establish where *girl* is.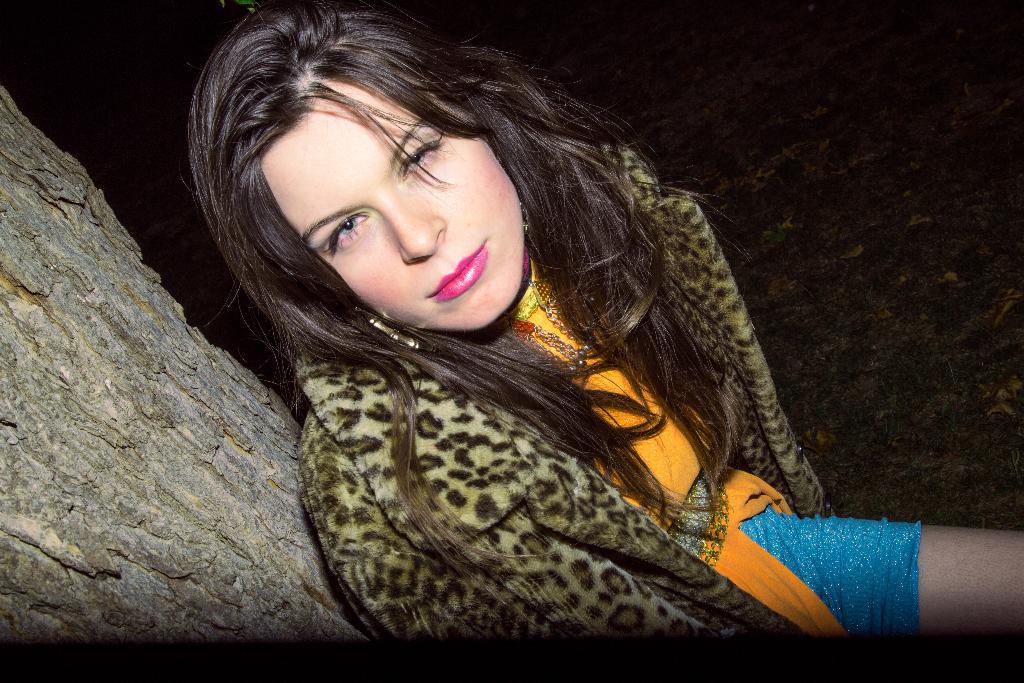
Established at box(195, 0, 1023, 671).
